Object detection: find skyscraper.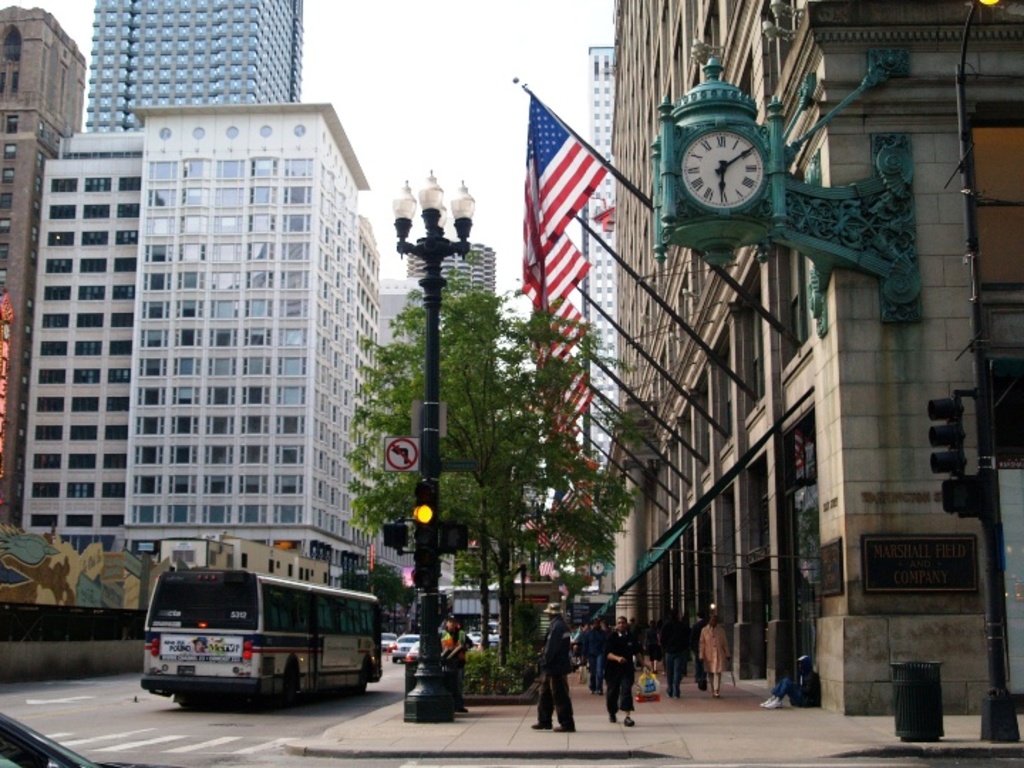
{"x1": 81, "y1": 0, "x2": 300, "y2": 127}.
